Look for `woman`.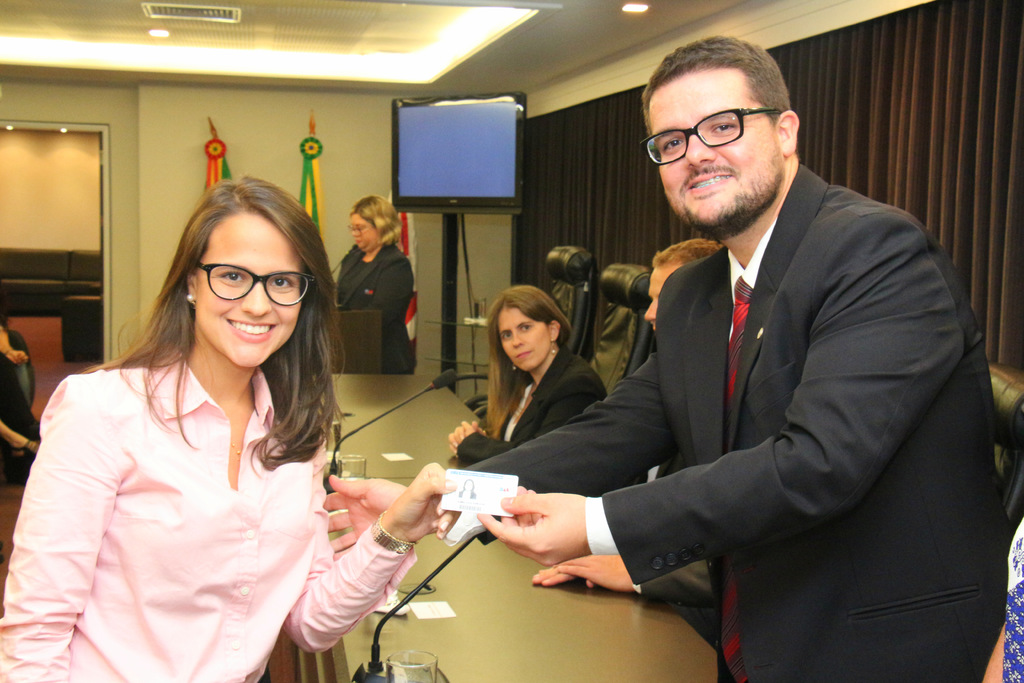
Found: (x1=23, y1=166, x2=383, y2=682).
